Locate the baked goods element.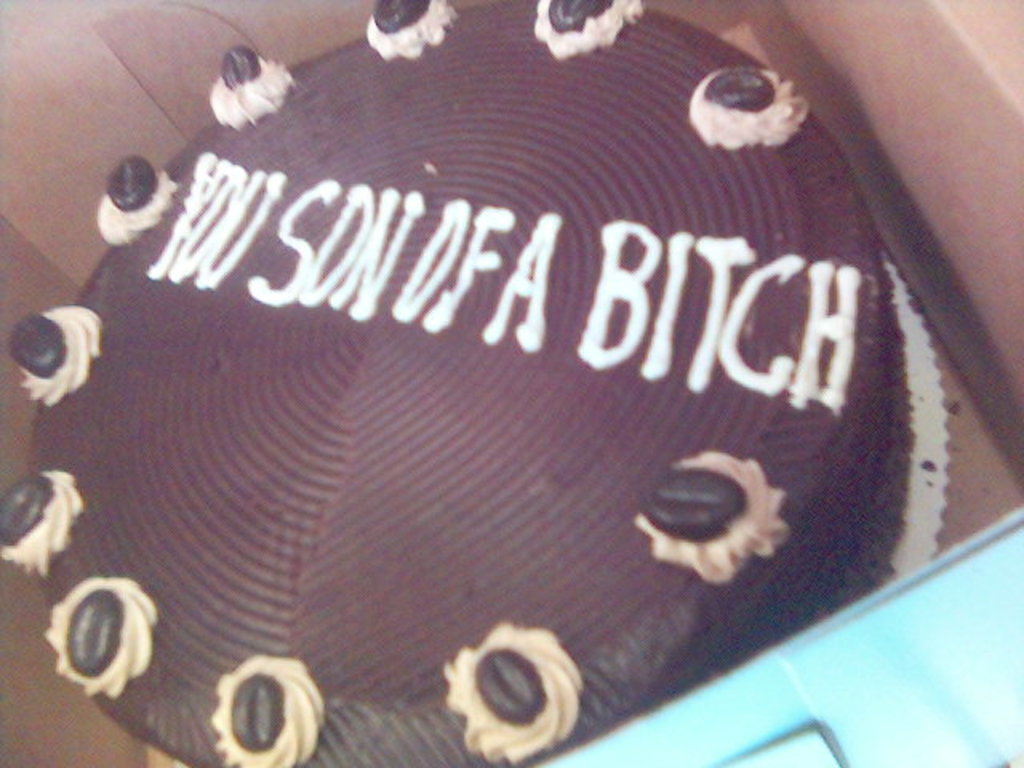
Element bbox: Rect(21, 45, 968, 767).
